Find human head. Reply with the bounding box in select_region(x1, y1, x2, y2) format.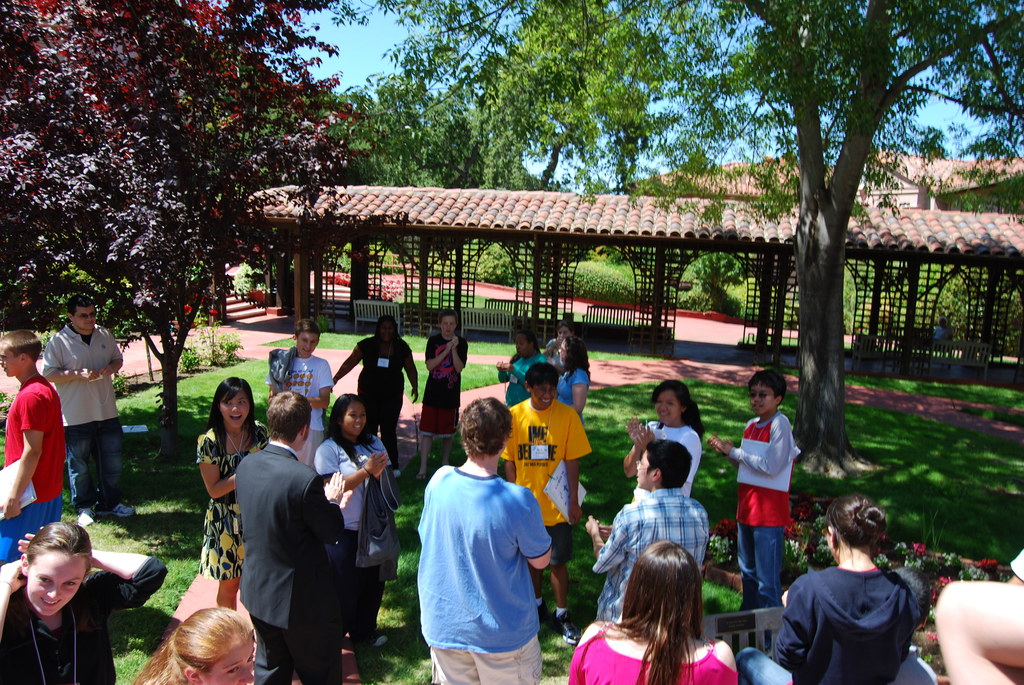
select_region(554, 337, 586, 363).
